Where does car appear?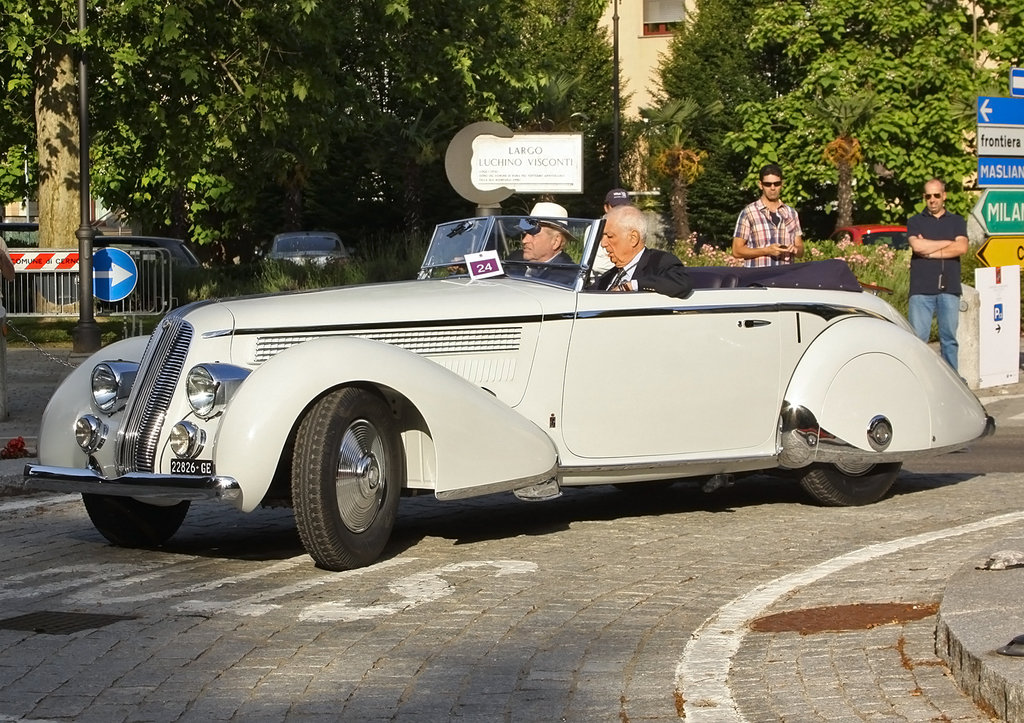
Appears at [829, 221, 912, 249].
